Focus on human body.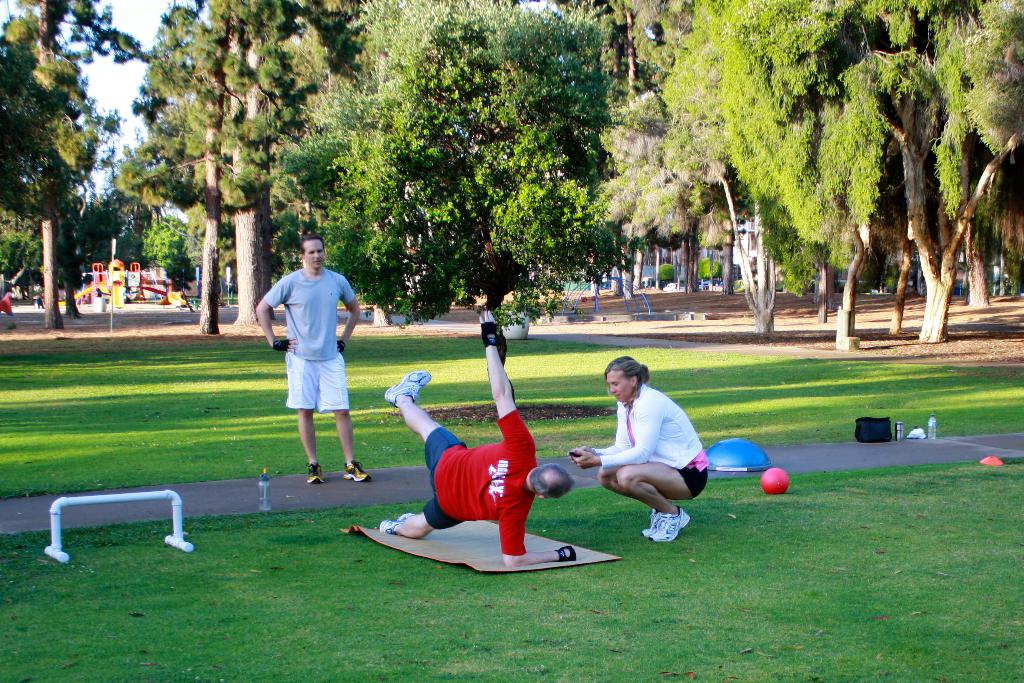
Focused at [x1=378, y1=307, x2=576, y2=562].
